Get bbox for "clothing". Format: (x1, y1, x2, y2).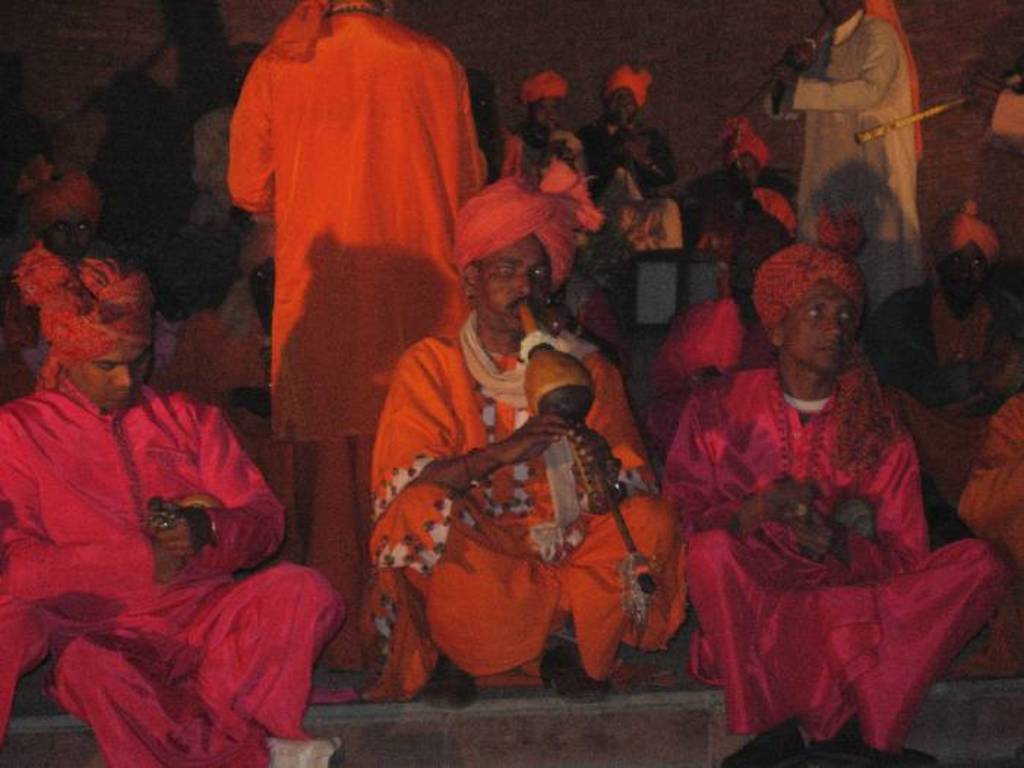
(170, 290, 282, 461).
